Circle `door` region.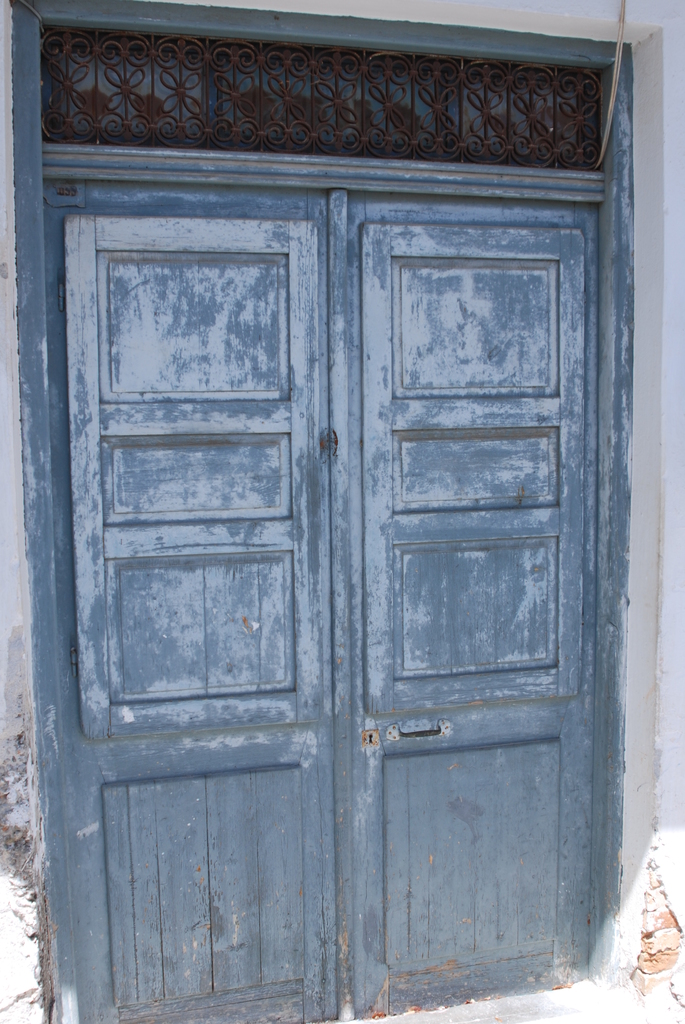
Region: {"x1": 37, "y1": 98, "x2": 659, "y2": 1020}.
